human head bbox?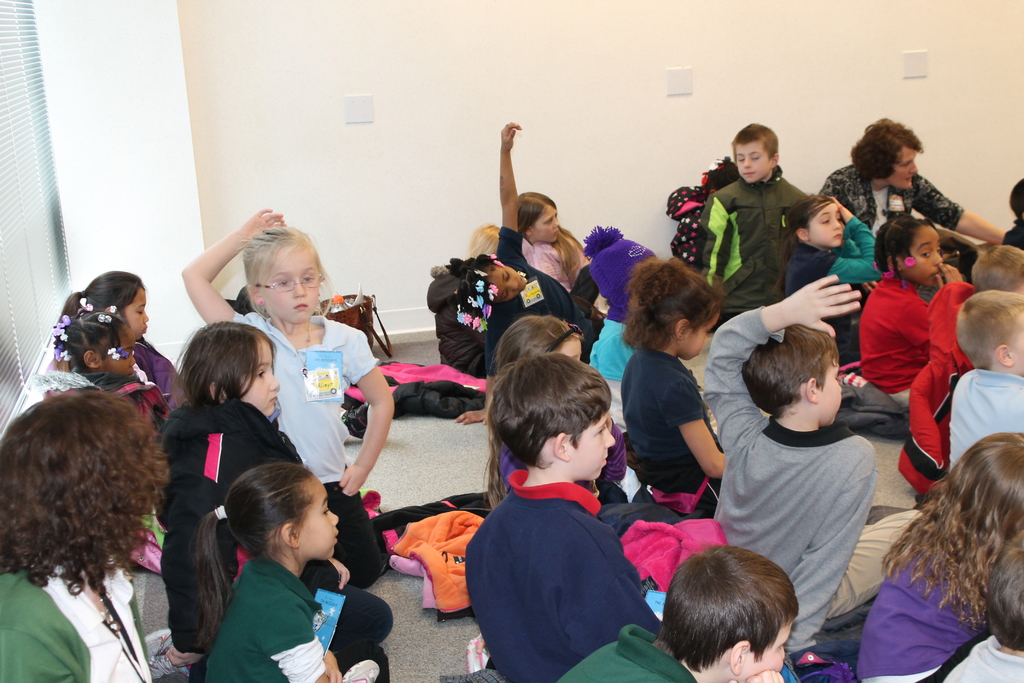
519/190/563/243
